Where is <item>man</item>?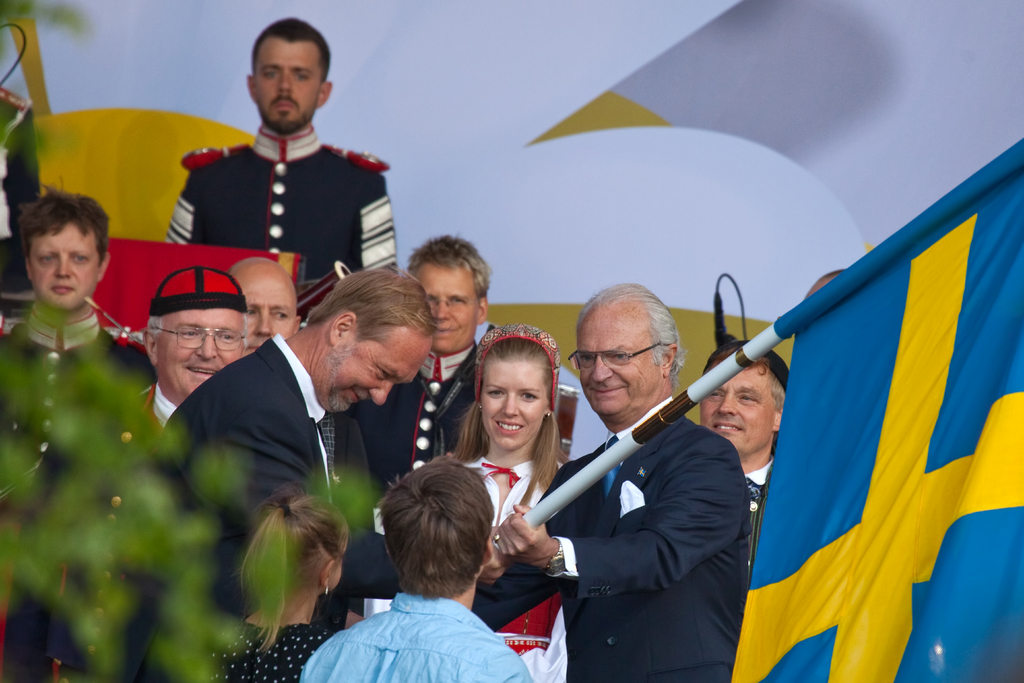
rect(228, 256, 309, 356).
